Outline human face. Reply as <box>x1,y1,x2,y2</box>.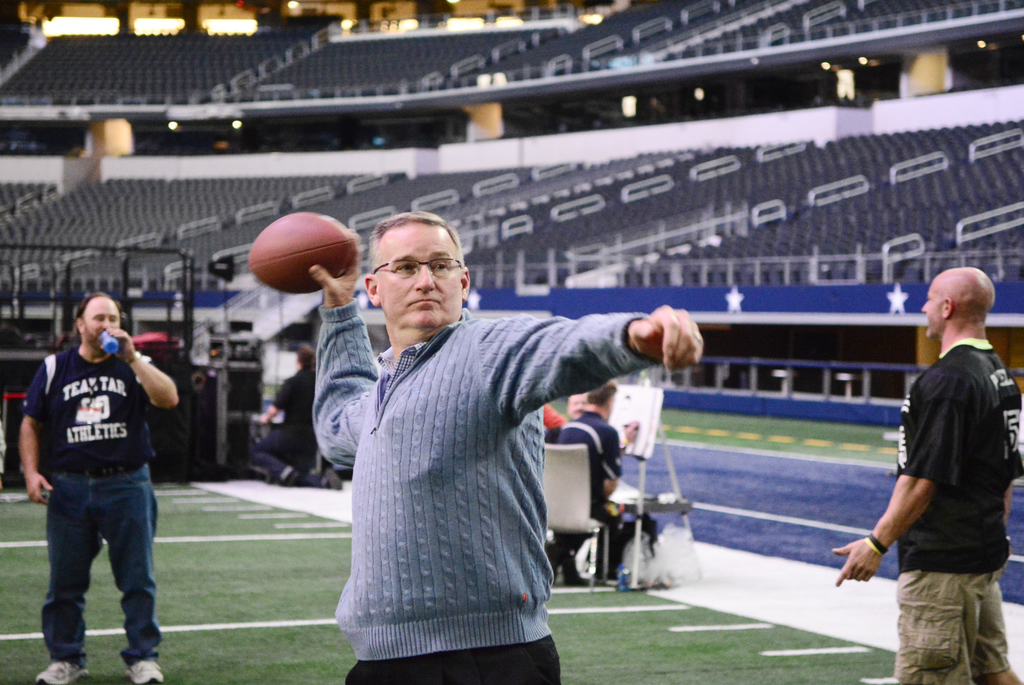
<box>81,299,122,347</box>.
